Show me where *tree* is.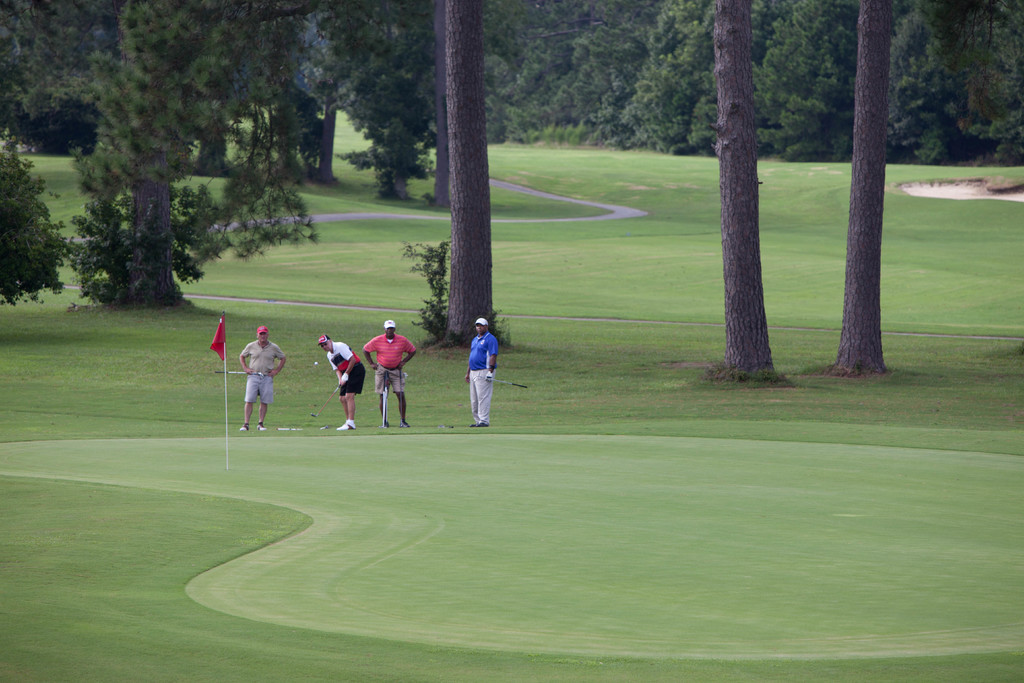
*tree* is at 828, 0, 896, 377.
